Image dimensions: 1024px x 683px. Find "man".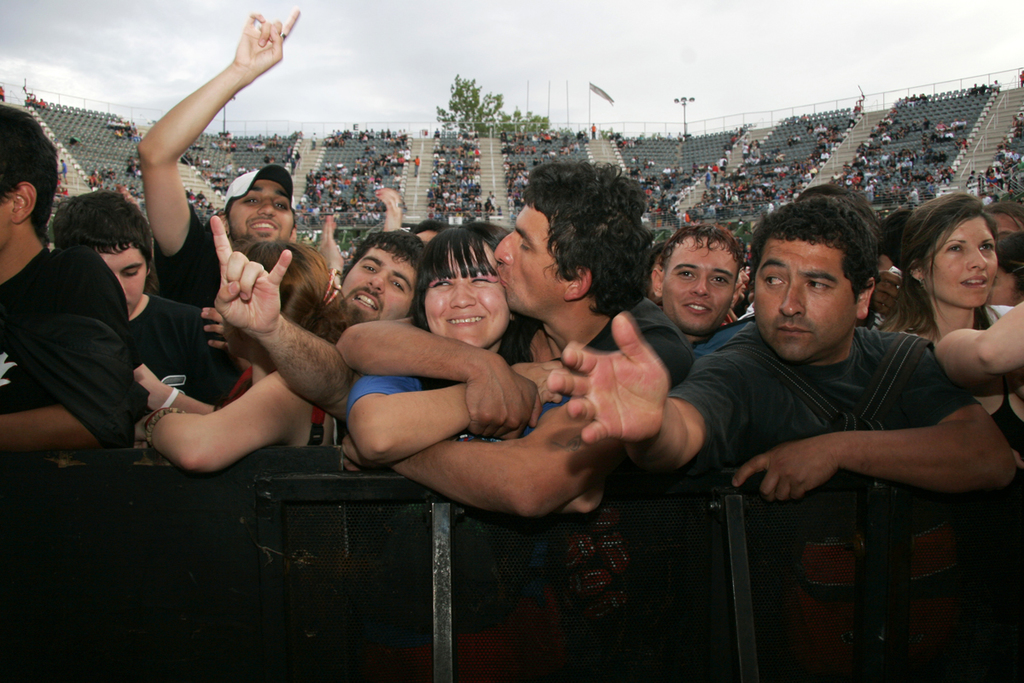
550 195 1016 503.
